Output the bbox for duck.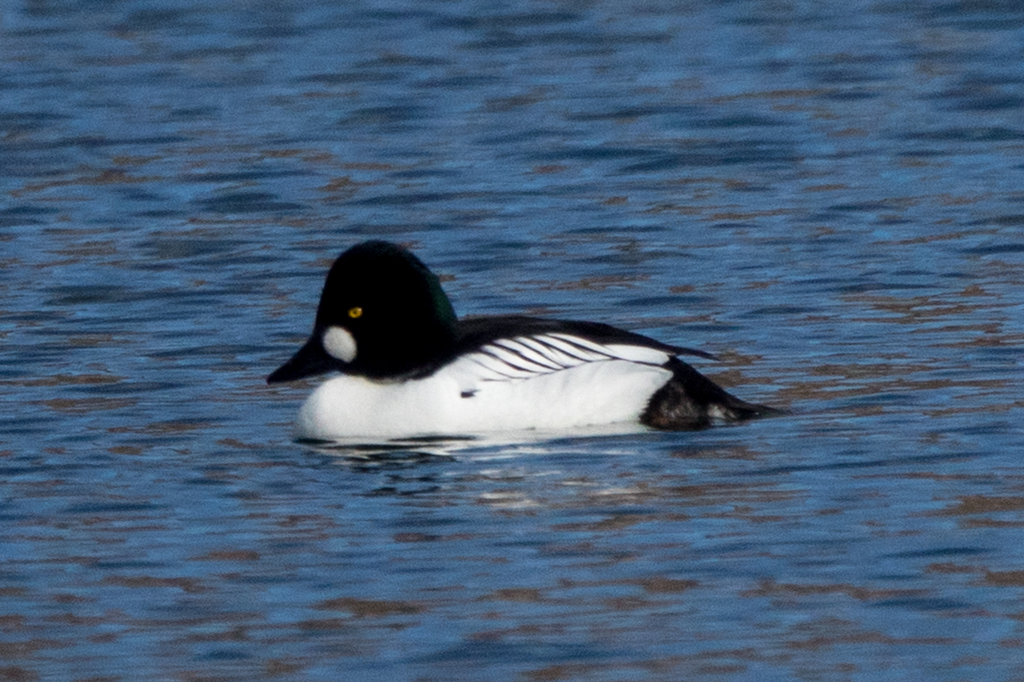
{"x1": 296, "y1": 232, "x2": 801, "y2": 453}.
